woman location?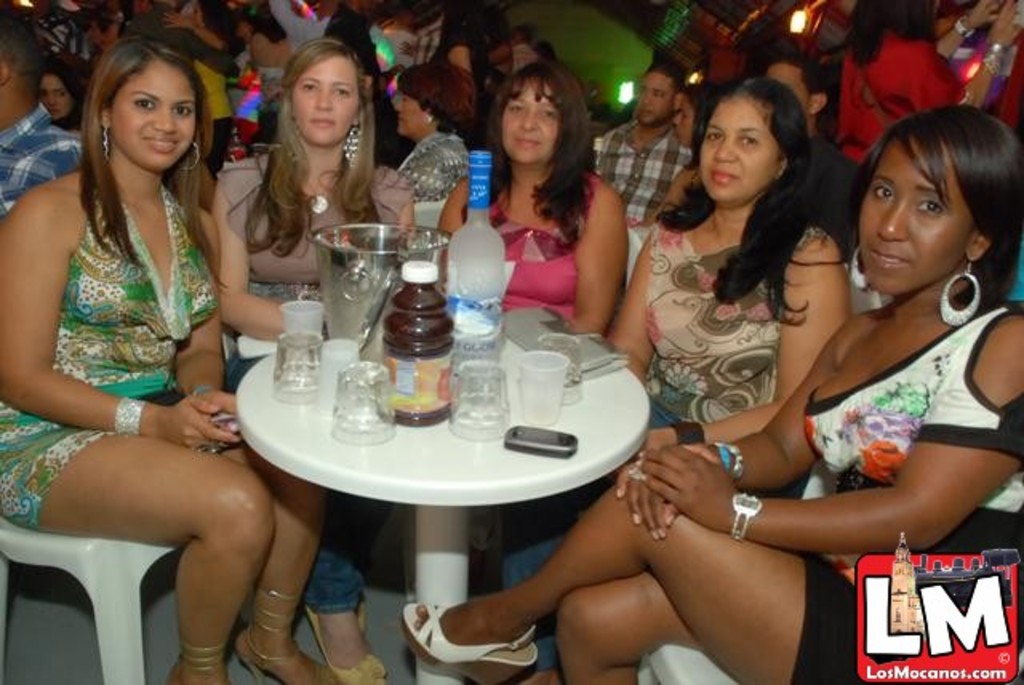
[x1=0, y1=26, x2=342, y2=683]
